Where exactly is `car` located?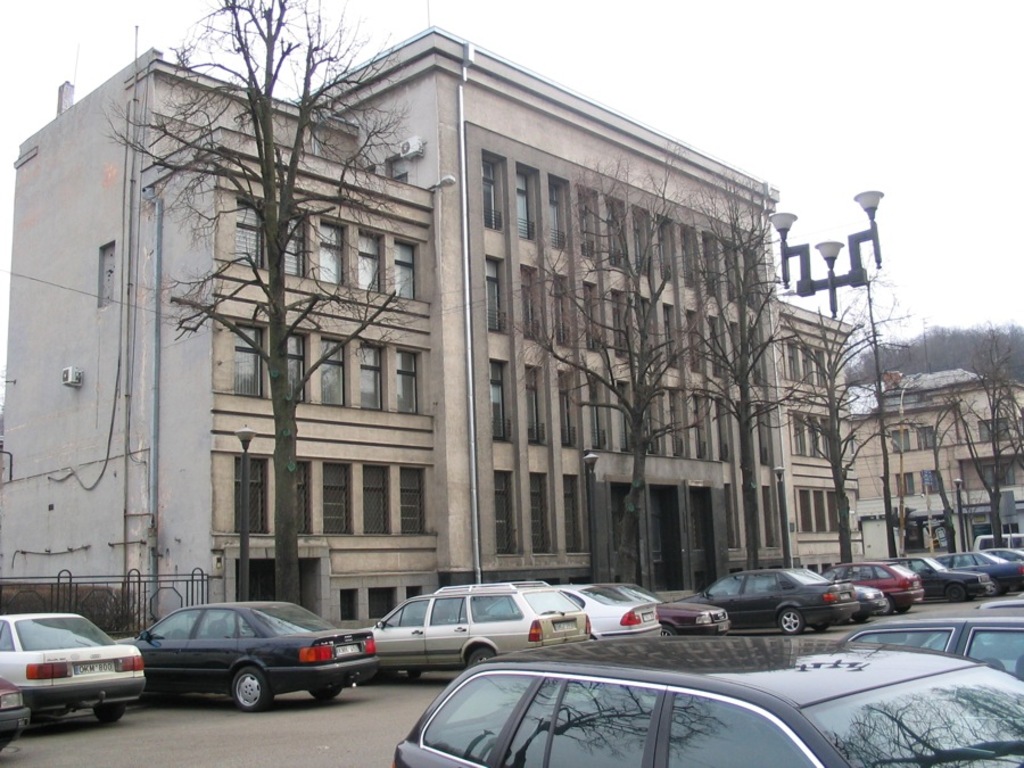
Its bounding box is 377:583:593:678.
